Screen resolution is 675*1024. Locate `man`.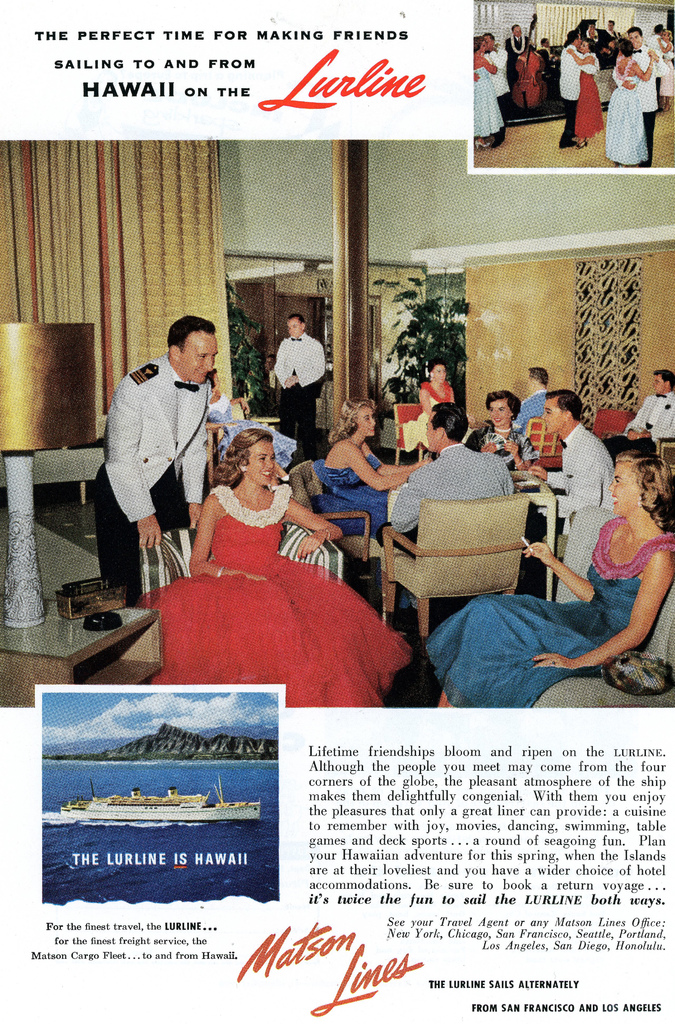
box=[95, 315, 225, 582].
